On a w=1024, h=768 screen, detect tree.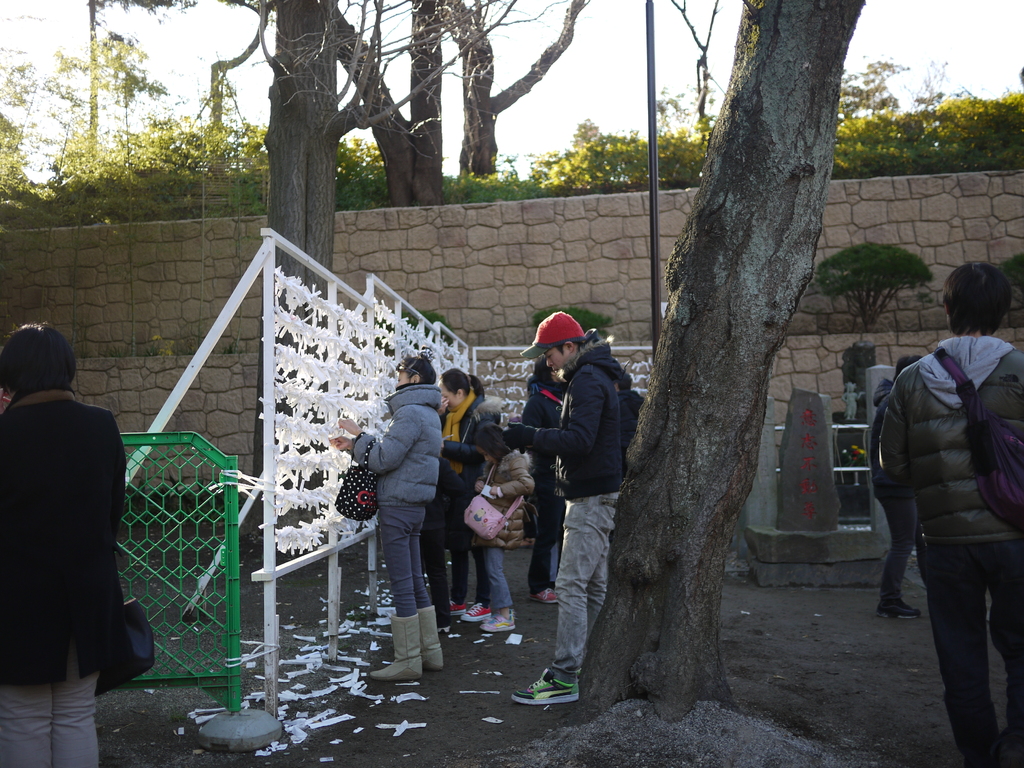
[x1=833, y1=52, x2=958, y2=116].
